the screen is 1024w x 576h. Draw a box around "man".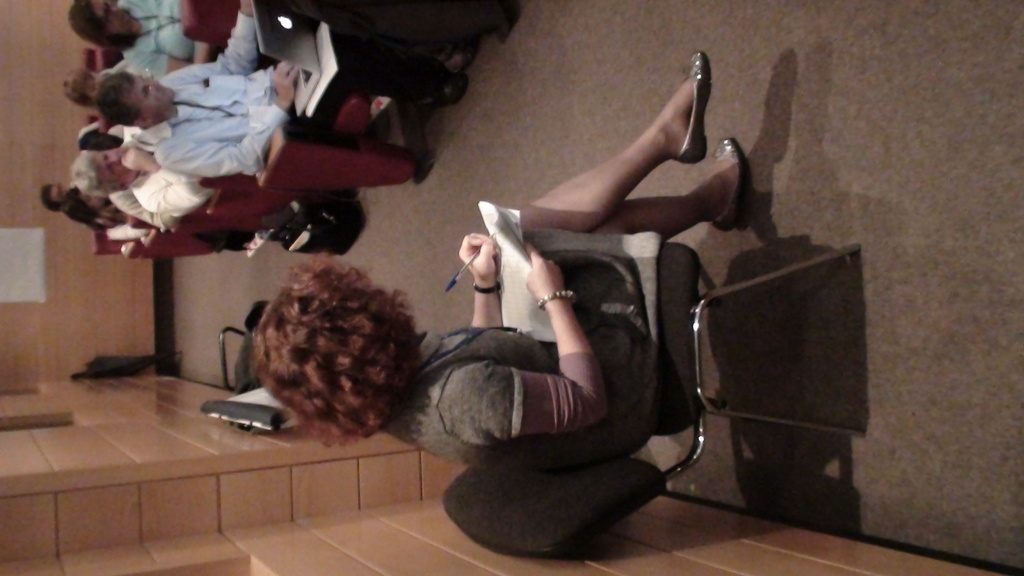
252:45:755:481.
